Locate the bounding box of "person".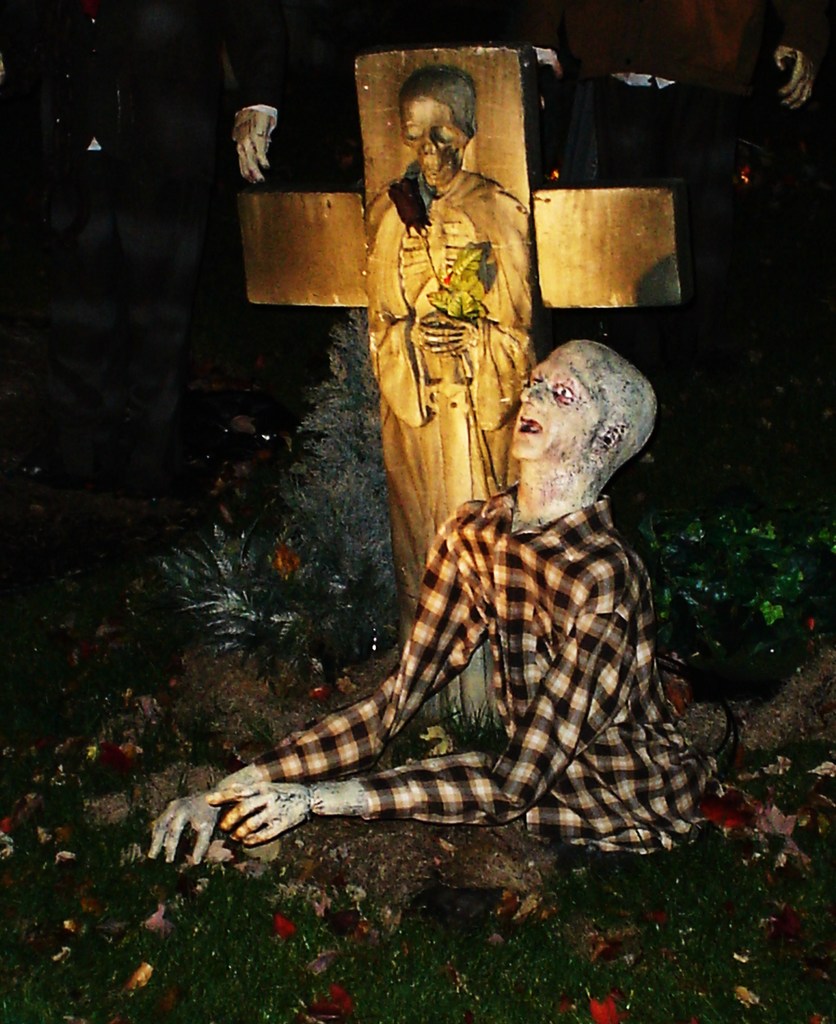
Bounding box: <region>149, 338, 728, 864</region>.
